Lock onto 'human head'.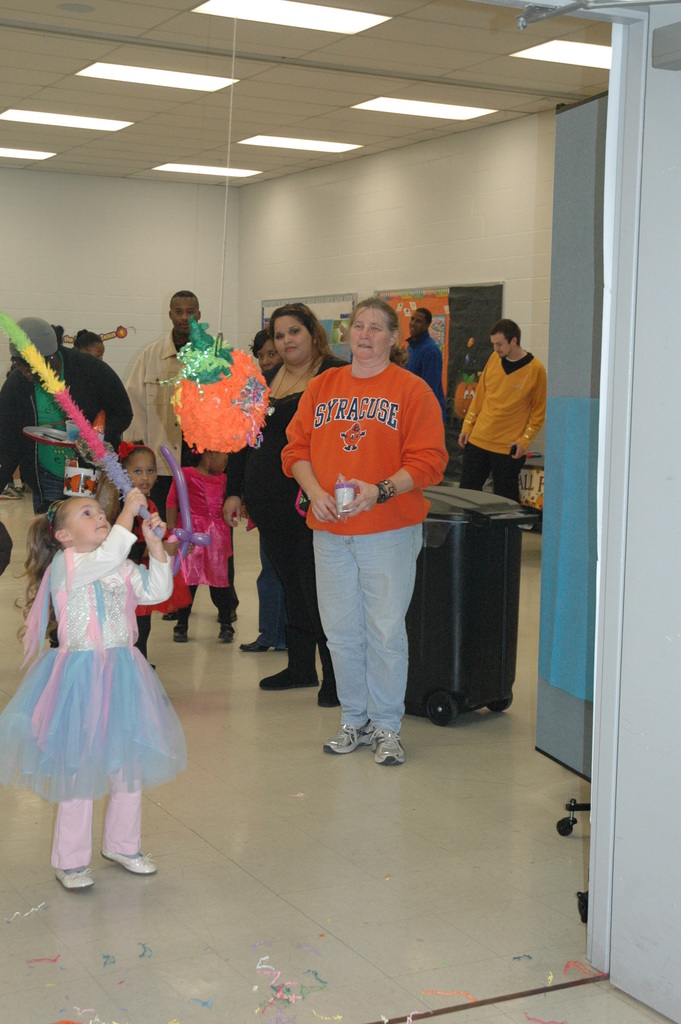
Locked: rect(170, 289, 202, 337).
